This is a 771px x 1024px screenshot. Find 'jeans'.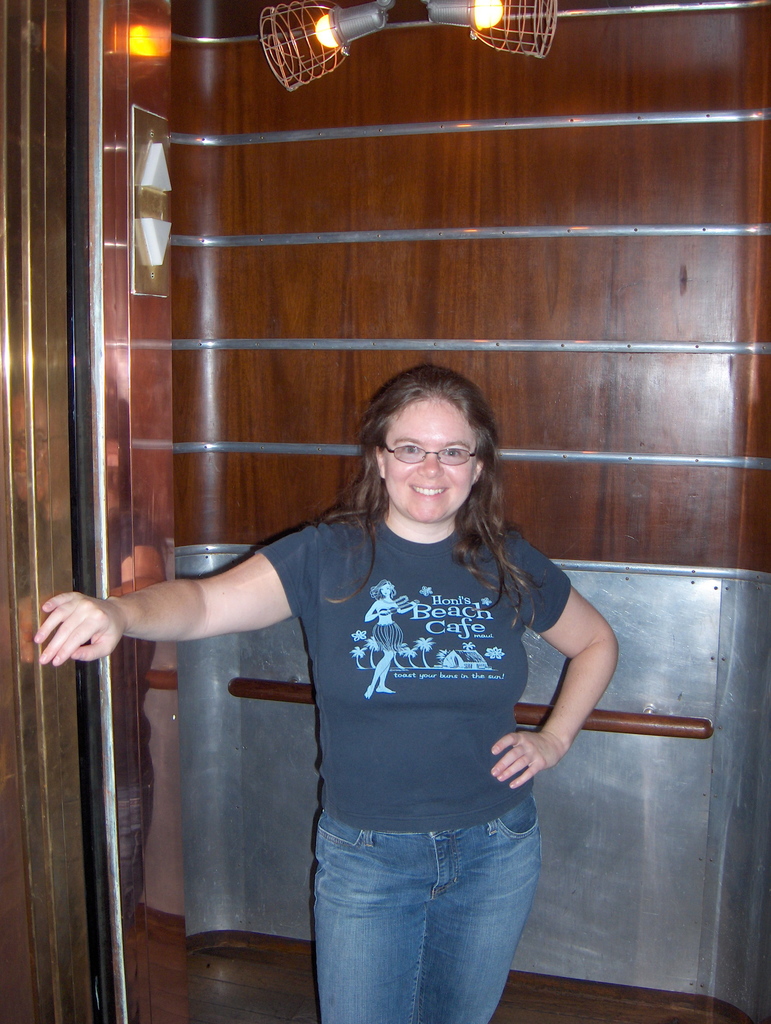
Bounding box: bbox(318, 796, 540, 1023).
